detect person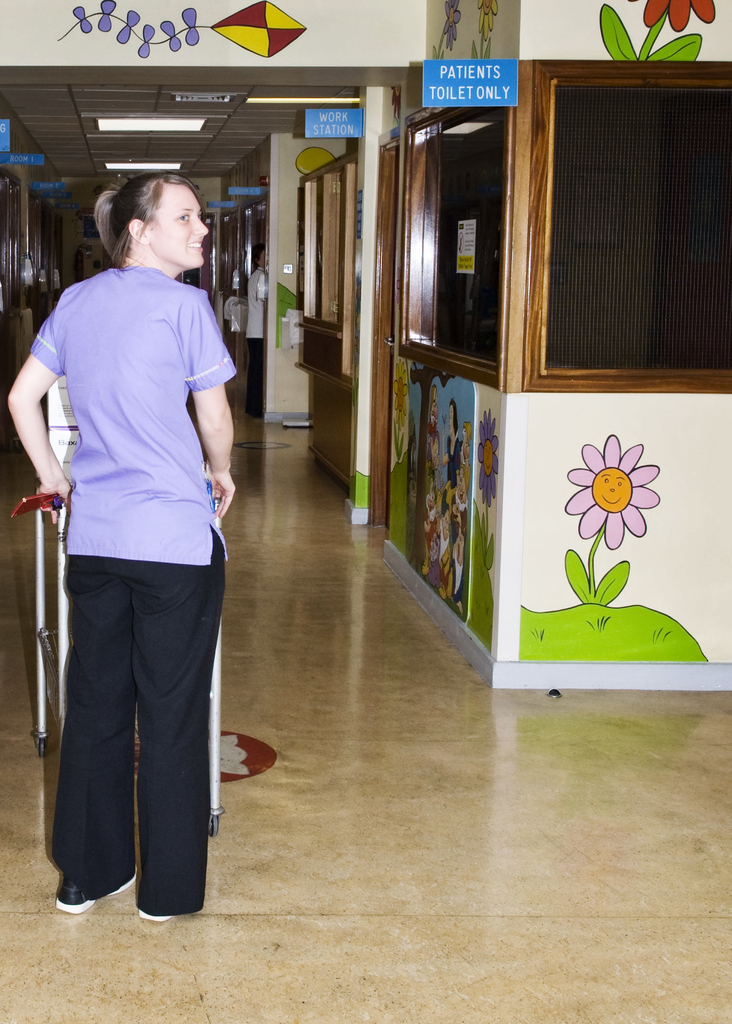
box=[24, 128, 249, 927]
